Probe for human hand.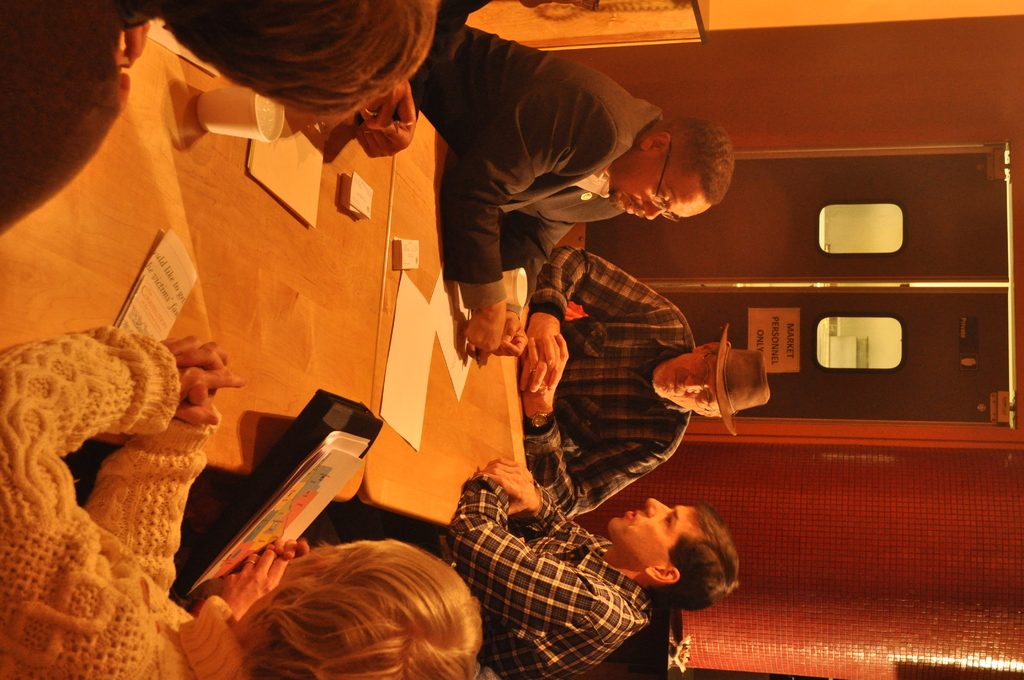
Probe result: BBox(497, 310, 529, 359).
